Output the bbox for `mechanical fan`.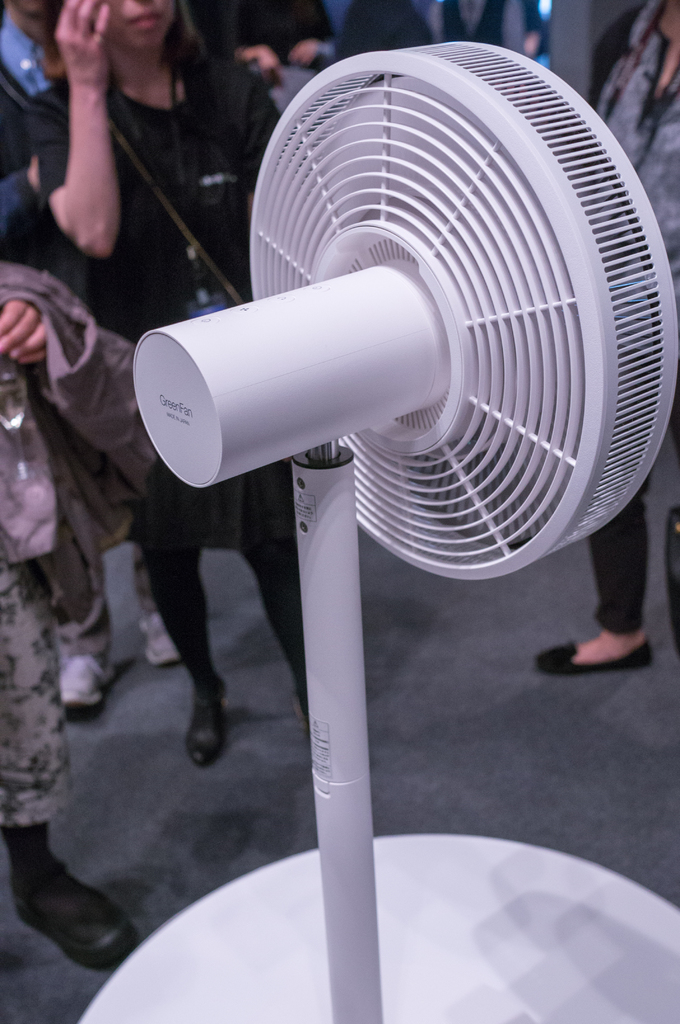
77 43 679 1023.
